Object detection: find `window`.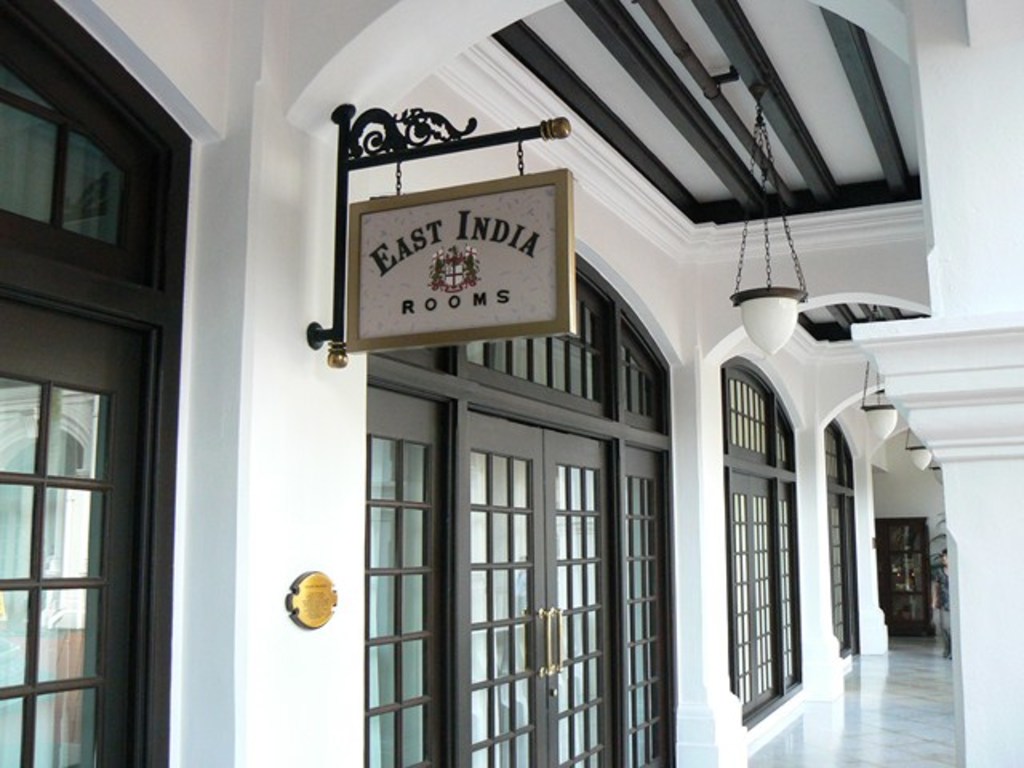
bbox=[821, 421, 864, 664].
